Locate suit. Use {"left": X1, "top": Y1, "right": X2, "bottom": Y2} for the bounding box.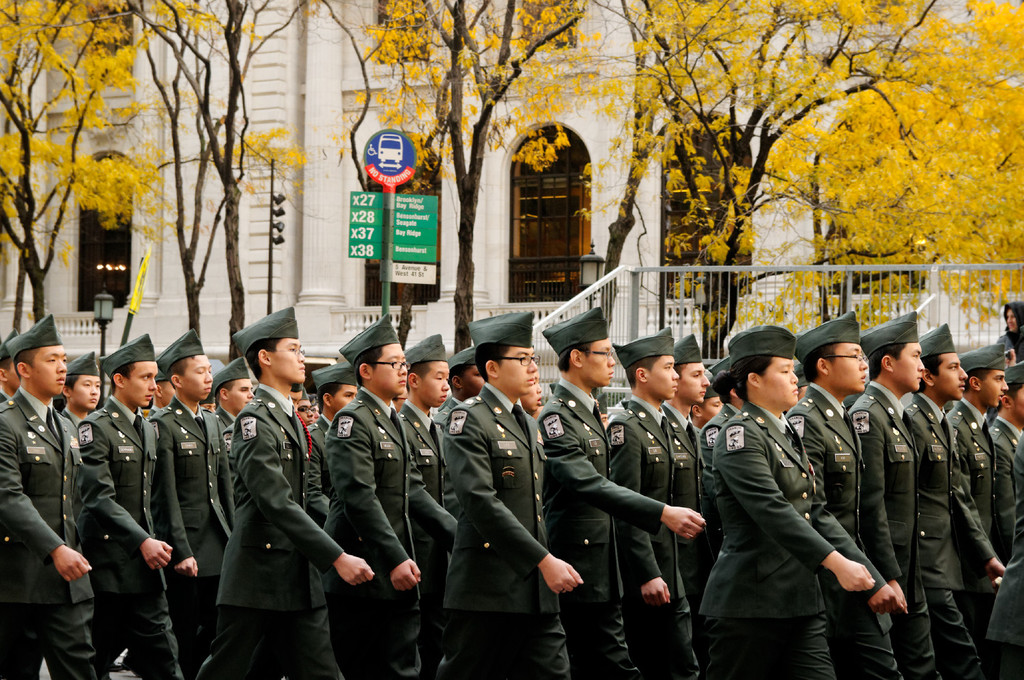
{"left": 302, "top": 415, "right": 332, "bottom": 519}.
